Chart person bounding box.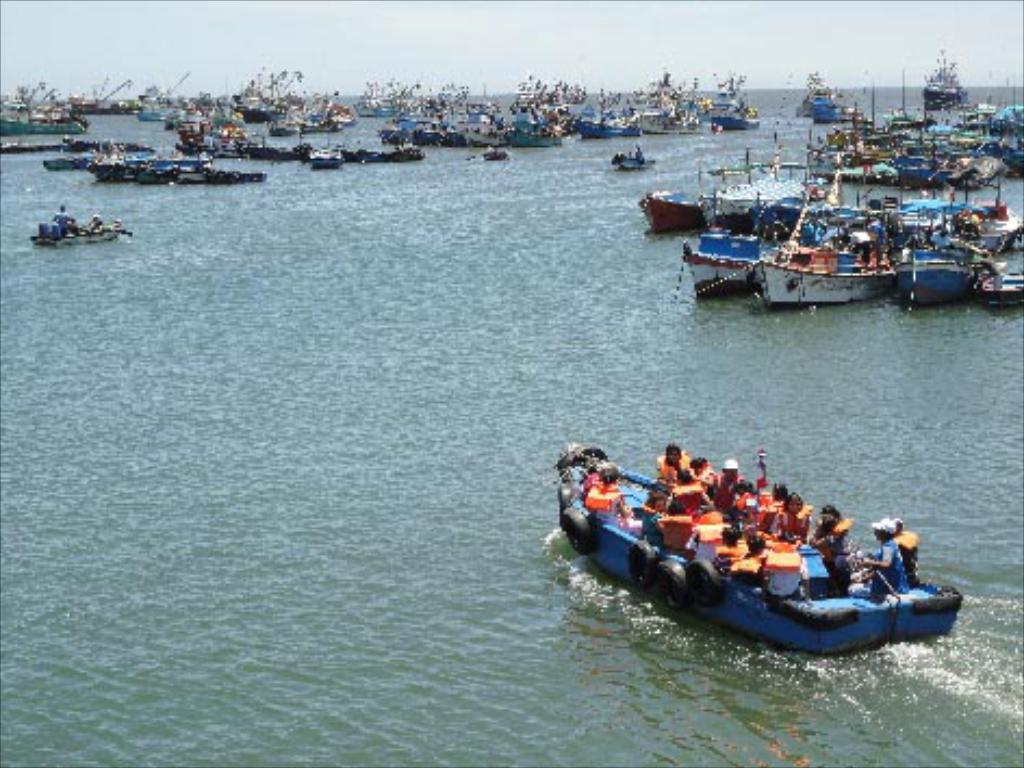
Charted: [846, 514, 909, 599].
